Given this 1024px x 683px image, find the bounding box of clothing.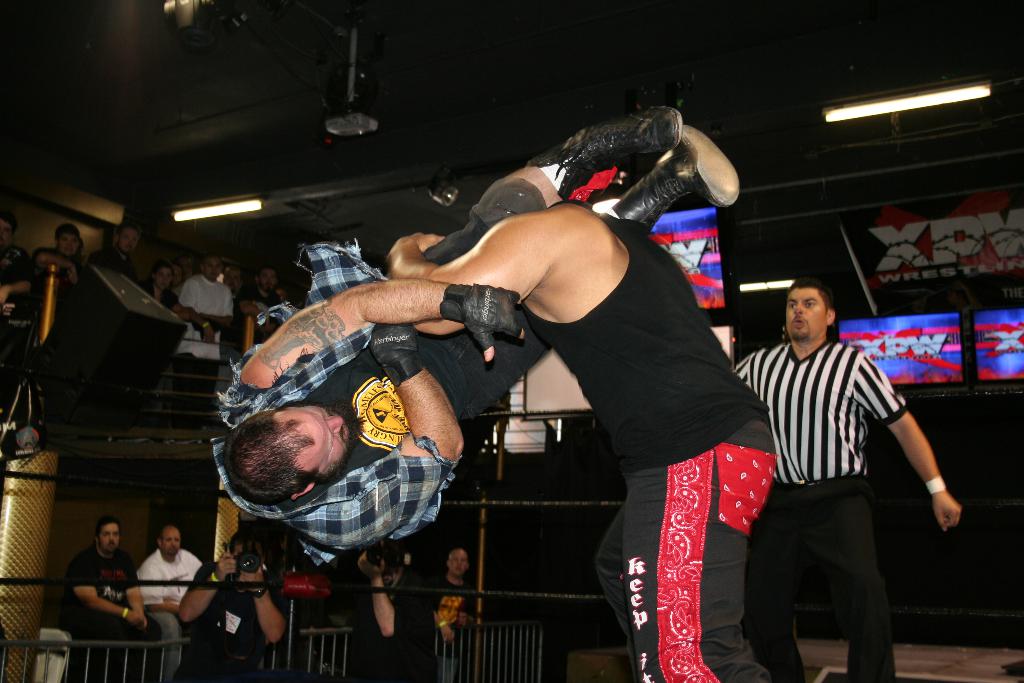
Rect(166, 274, 223, 399).
